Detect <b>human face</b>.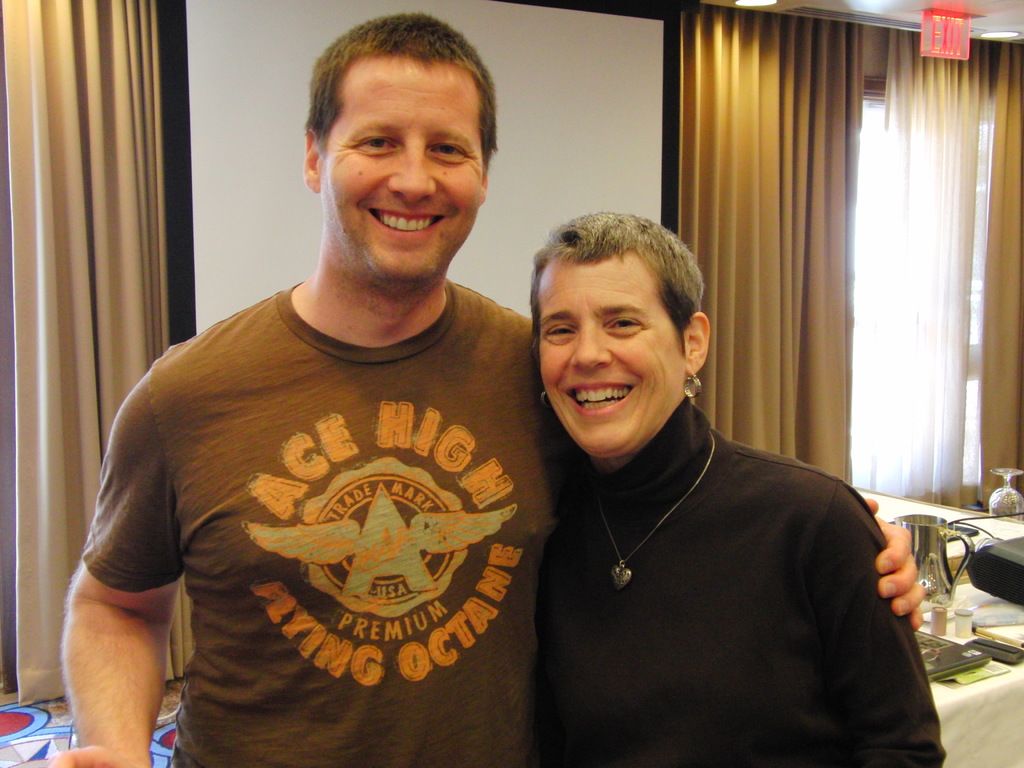
Detected at 541:262:687:452.
